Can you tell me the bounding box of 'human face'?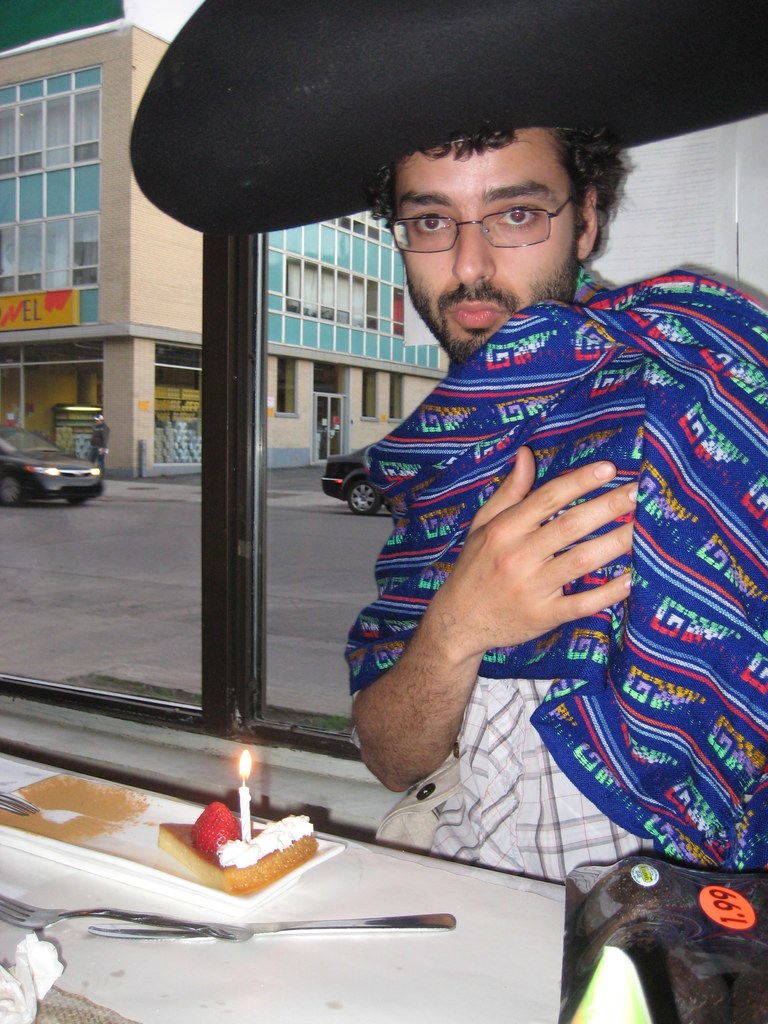
detection(381, 127, 579, 365).
